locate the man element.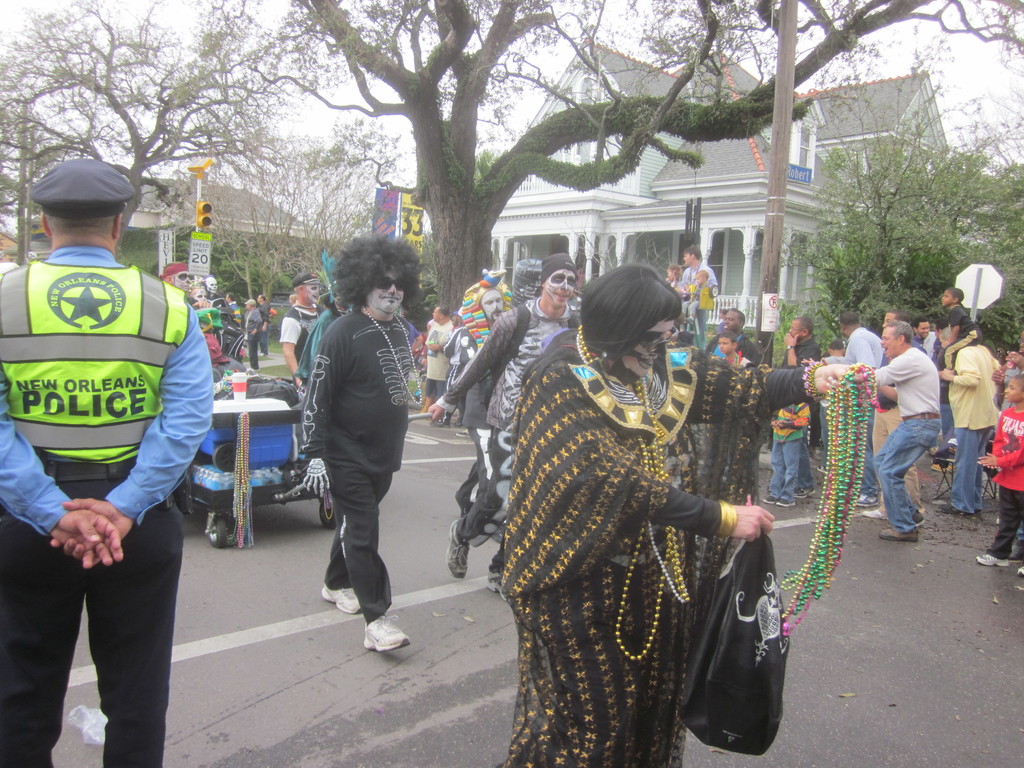
Element bbox: bbox=[705, 304, 768, 362].
